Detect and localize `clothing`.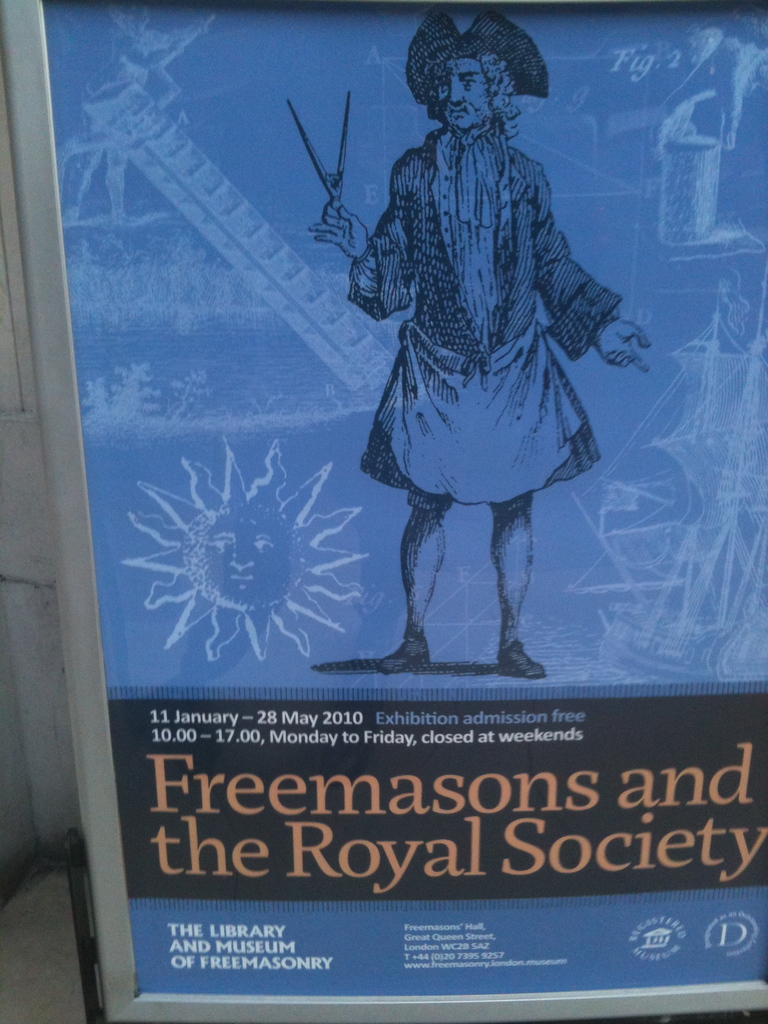
Localized at [left=340, top=104, right=625, bottom=524].
